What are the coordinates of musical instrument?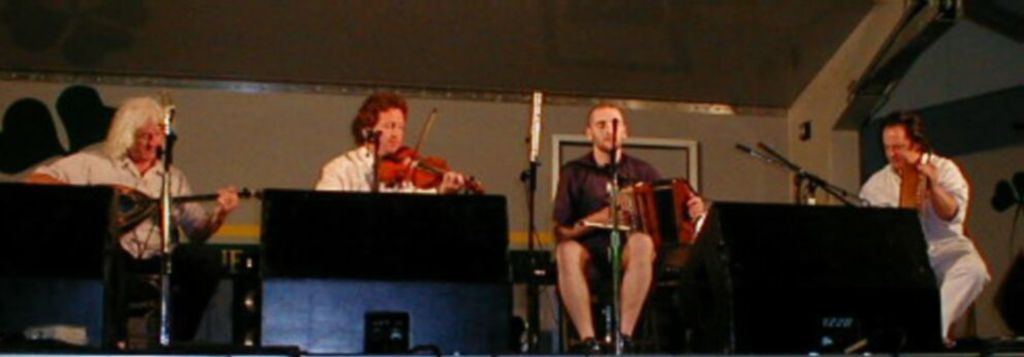
l=894, t=155, r=929, b=221.
